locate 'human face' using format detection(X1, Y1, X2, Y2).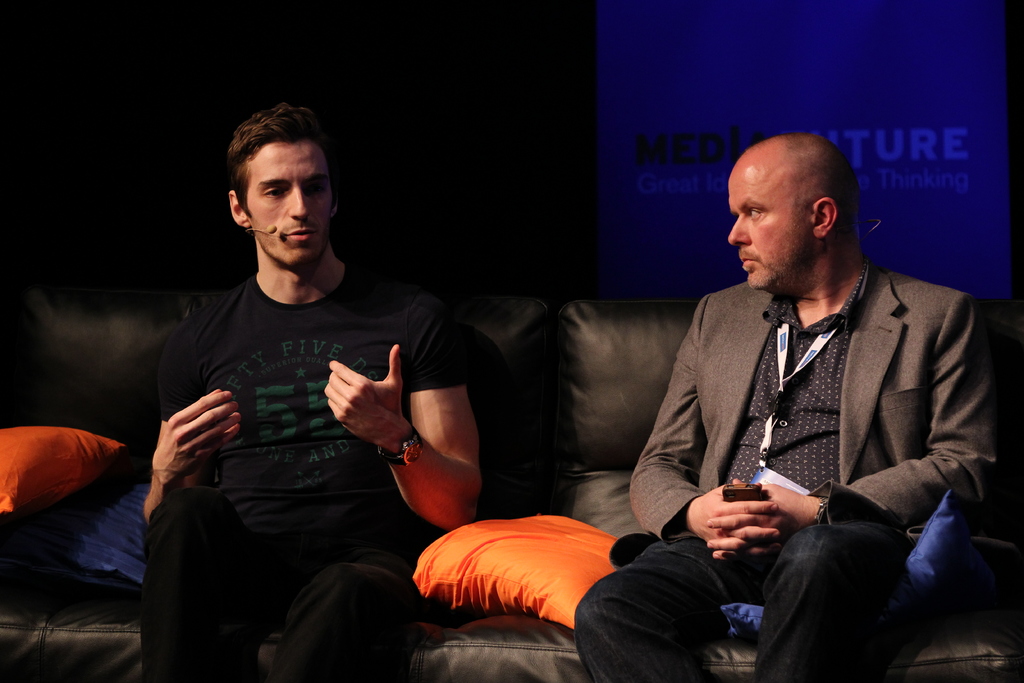
detection(248, 144, 336, 269).
